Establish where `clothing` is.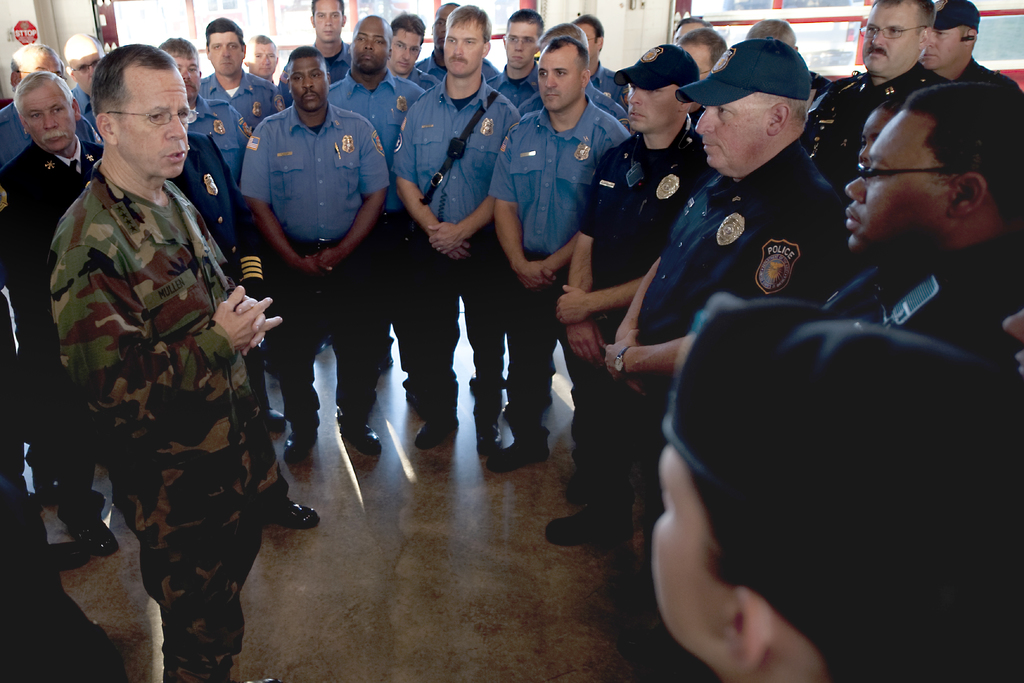
Established at box(591, 60, 630, 113).
